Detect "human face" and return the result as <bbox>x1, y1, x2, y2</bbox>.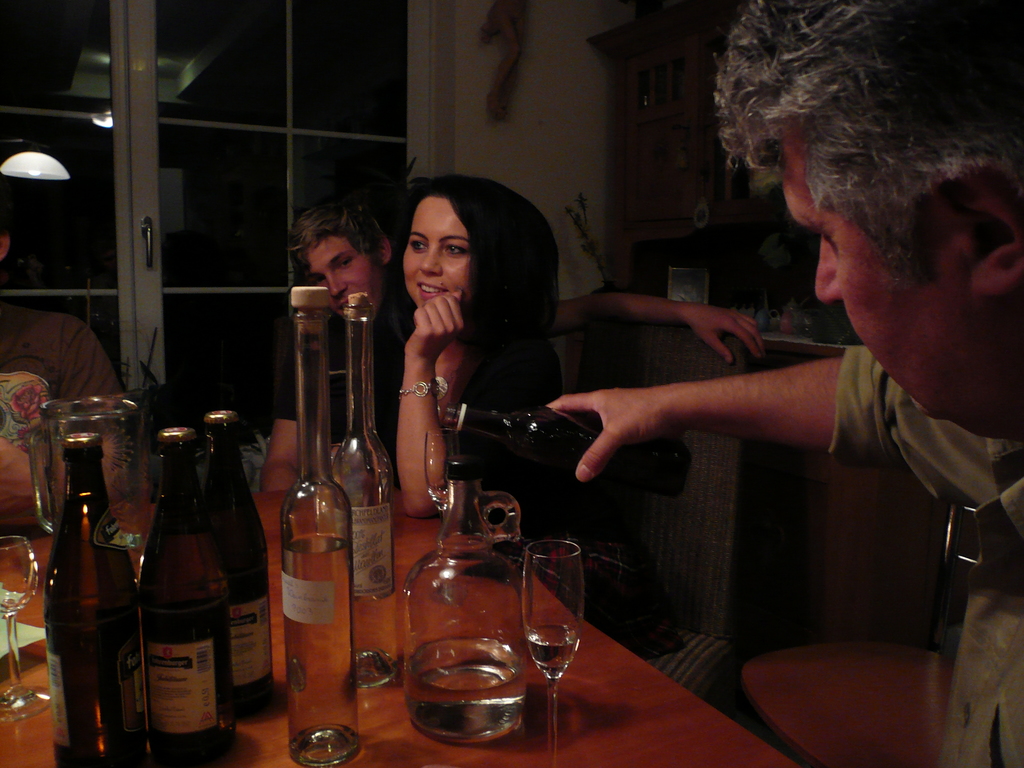
<bbox>390, 184, 491, 317</bbox>.
